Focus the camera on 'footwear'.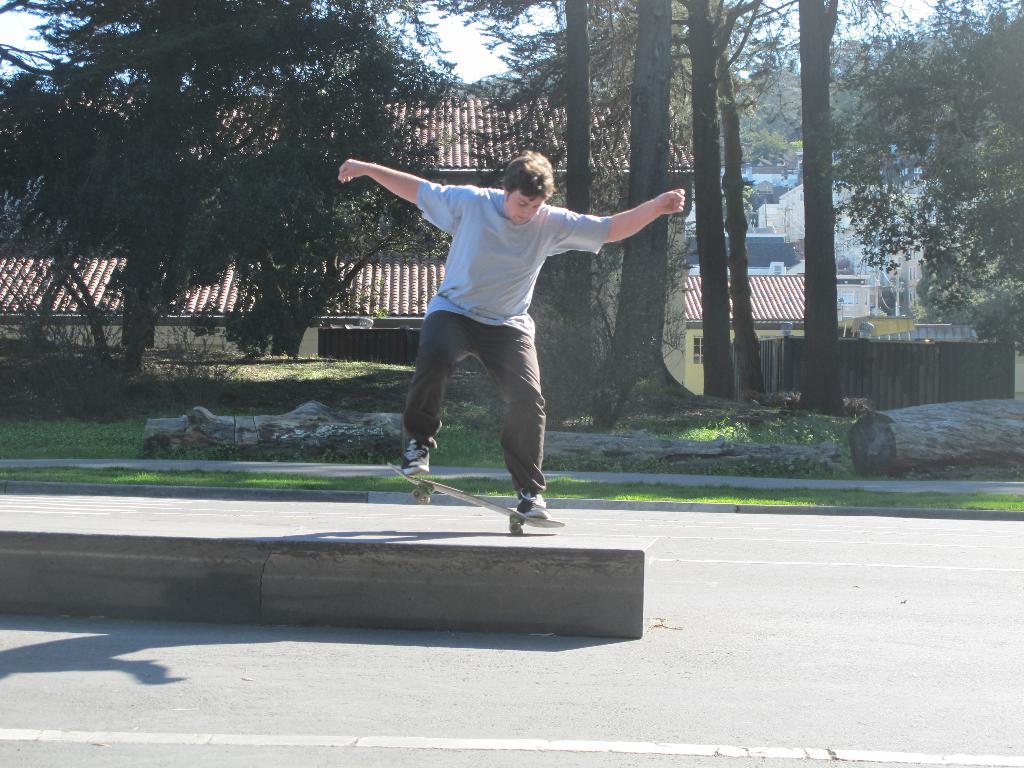
Focus region: <box>397,438,432,477</box>.
